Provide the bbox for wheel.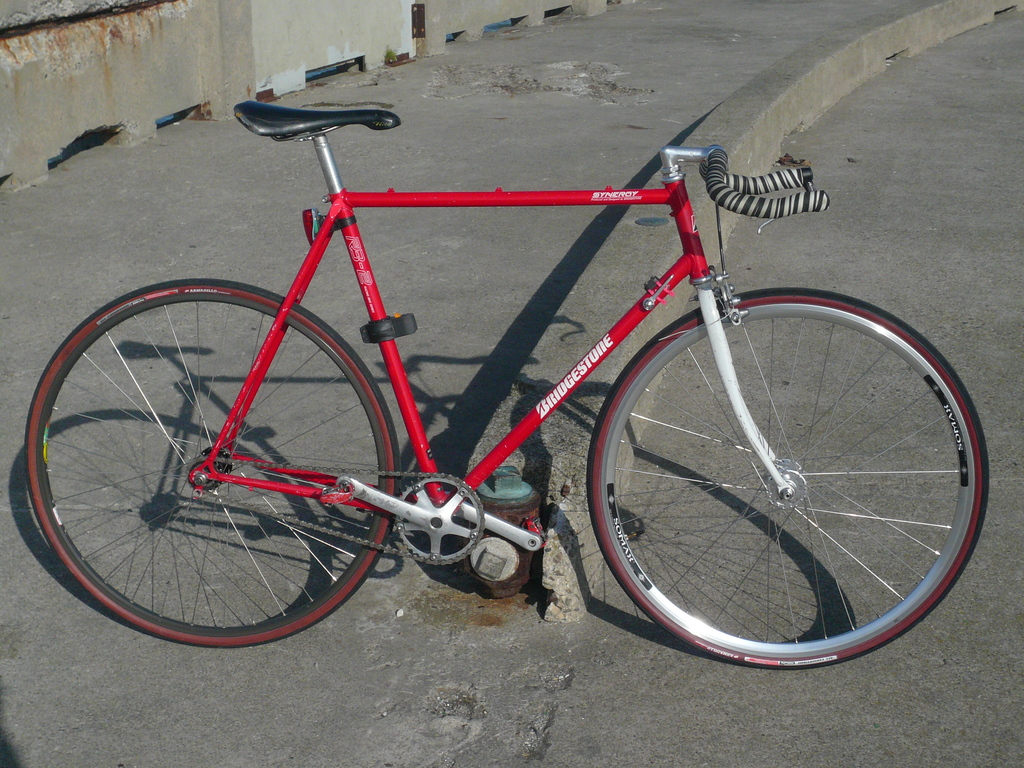
Rect(28, 282, 401, 648).
